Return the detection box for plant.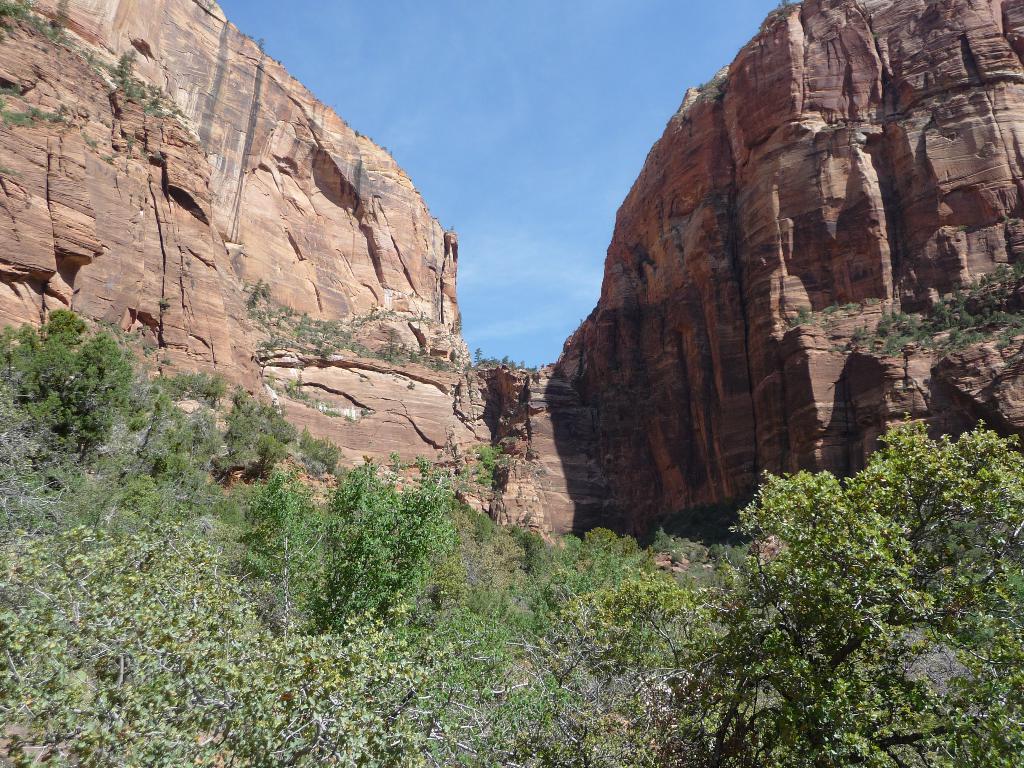
box=[294, 452, 453, 639].
